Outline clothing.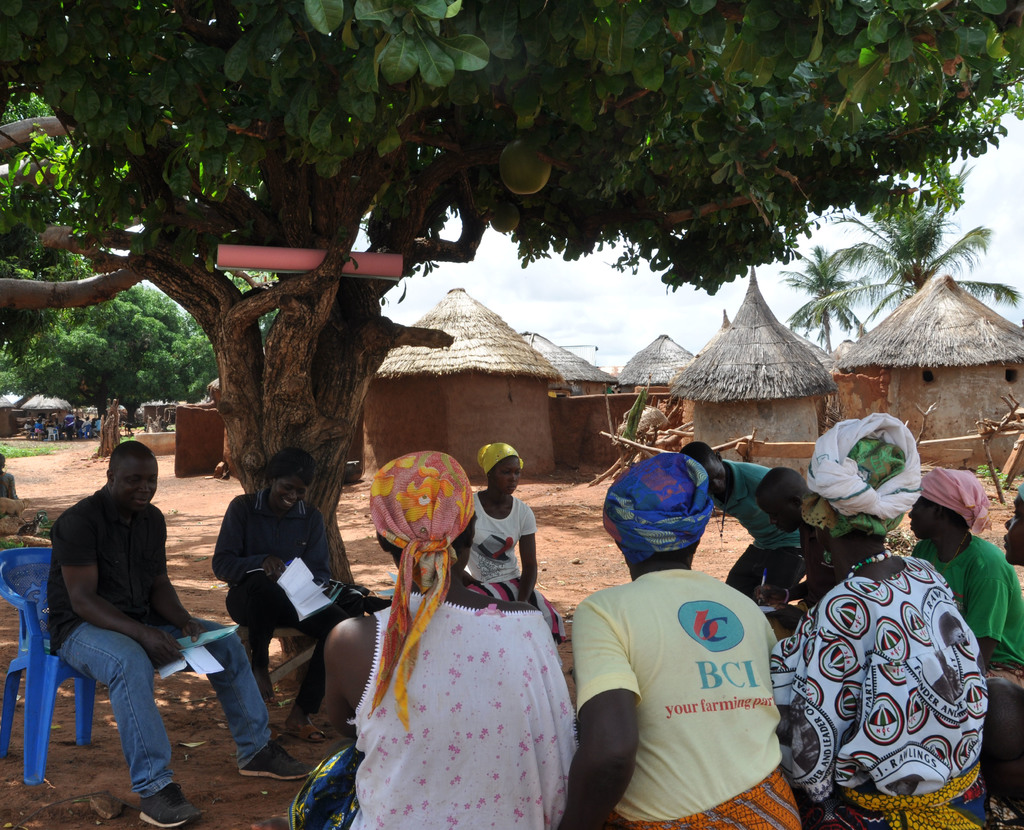
Outline: [x1=461, y1=494, x2=567, y2=642].
